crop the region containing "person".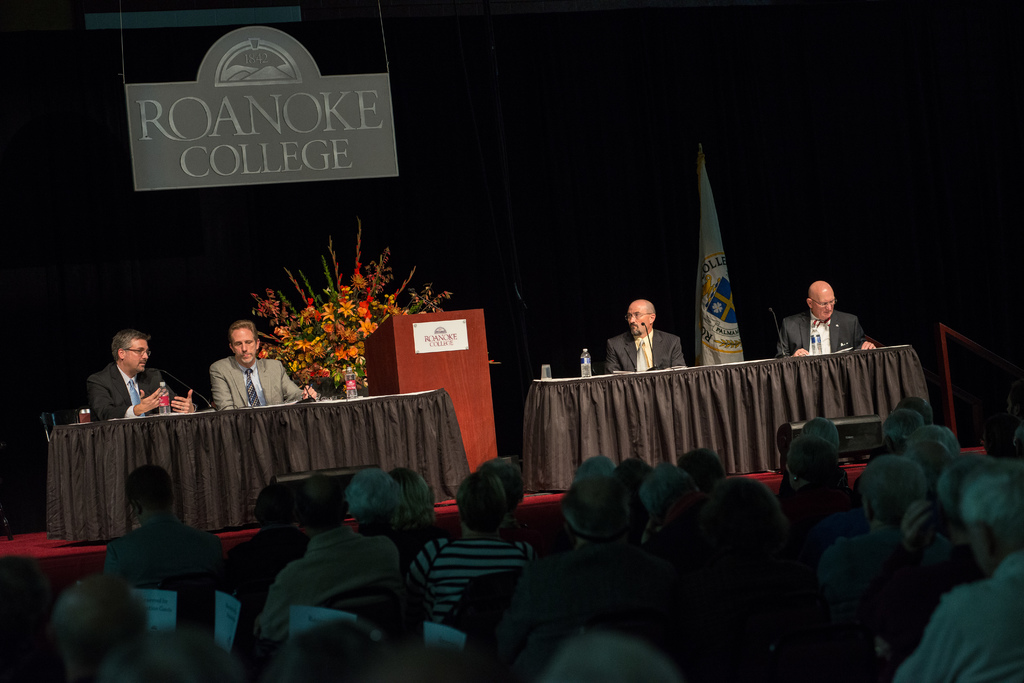
Crop region: 259, 471, 418, 657.
